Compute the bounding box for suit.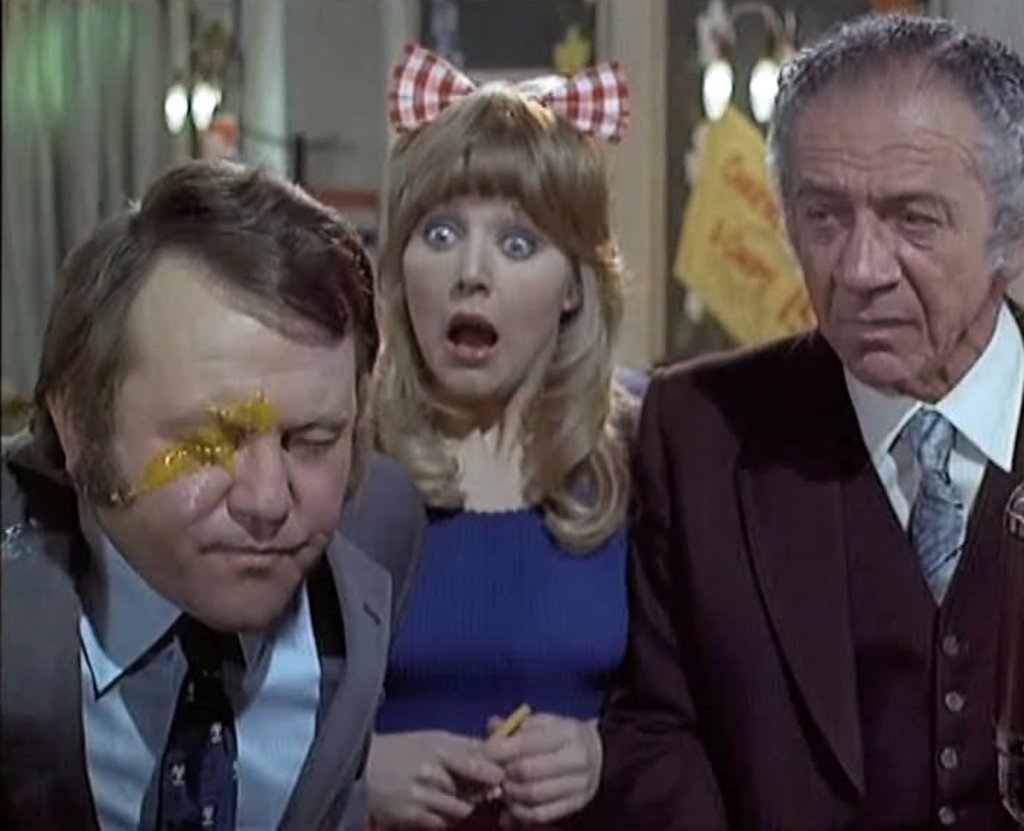
x1=0, y1=446, x2=445, y2=830.
